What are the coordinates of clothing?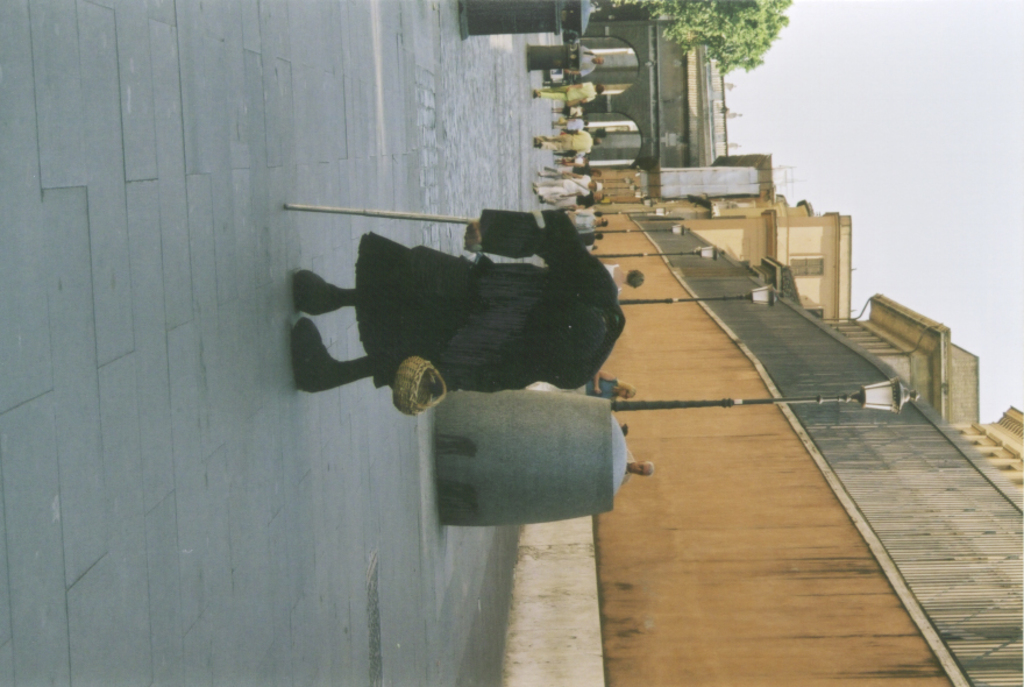
x1=578, y1=198, x2=598, y2=233.
